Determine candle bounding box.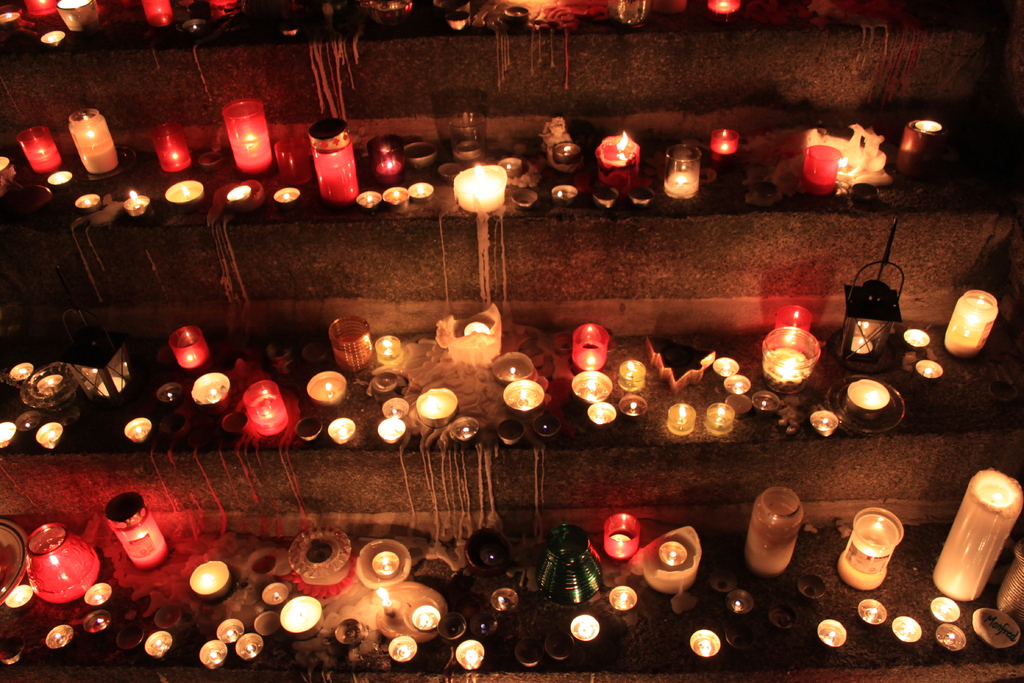
Determined: (449,113,487,163).
